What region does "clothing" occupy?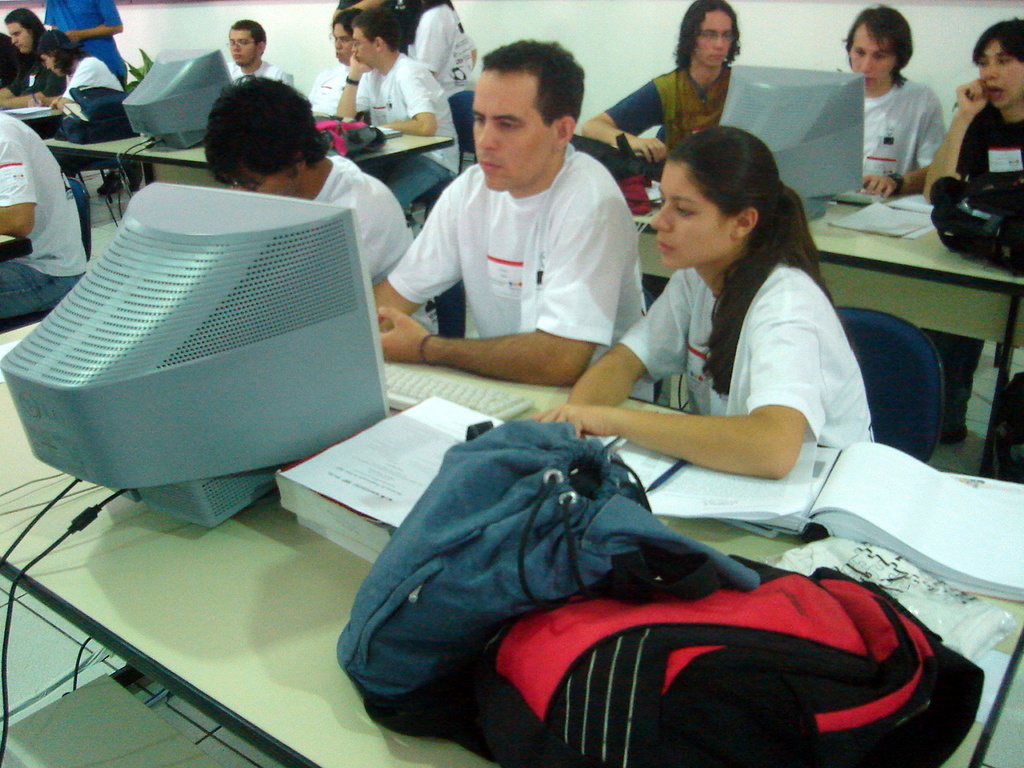
[57,53,117,121].
